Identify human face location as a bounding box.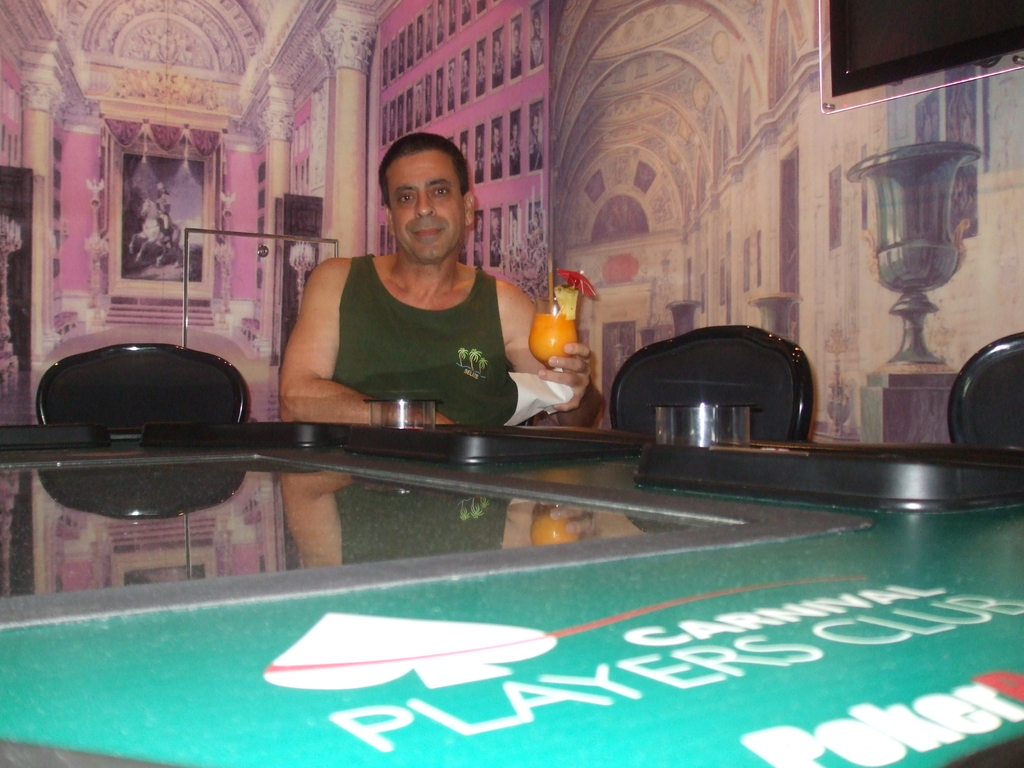
crop(387, 150, 460, 266).
